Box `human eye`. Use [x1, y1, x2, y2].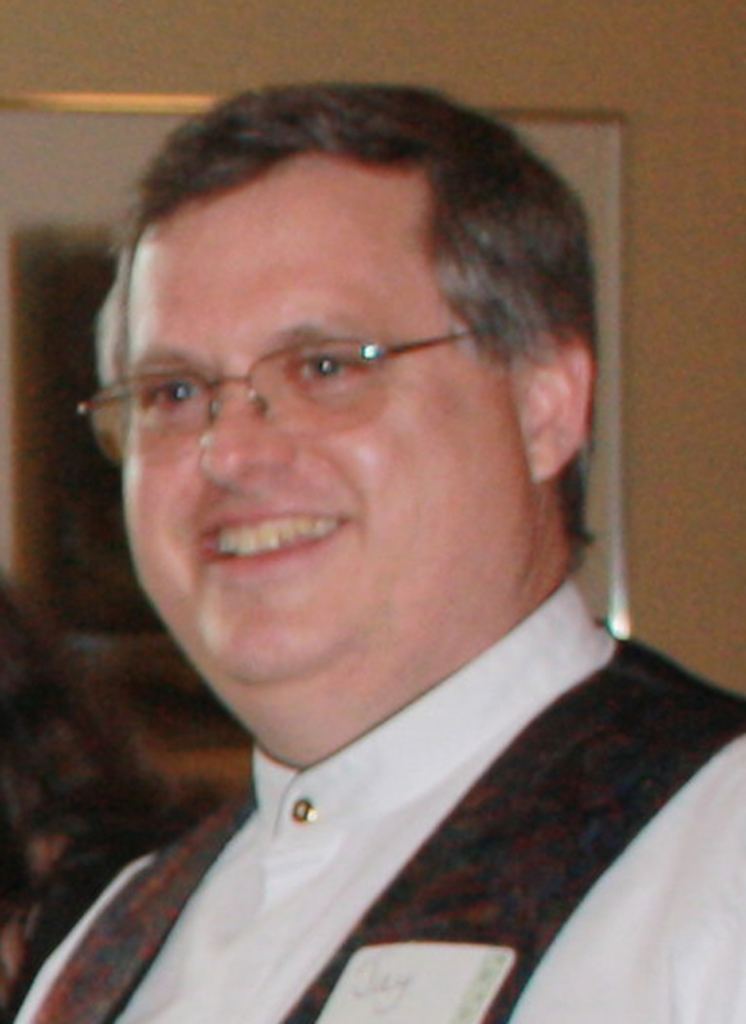
[125, 361, 211, 428].
